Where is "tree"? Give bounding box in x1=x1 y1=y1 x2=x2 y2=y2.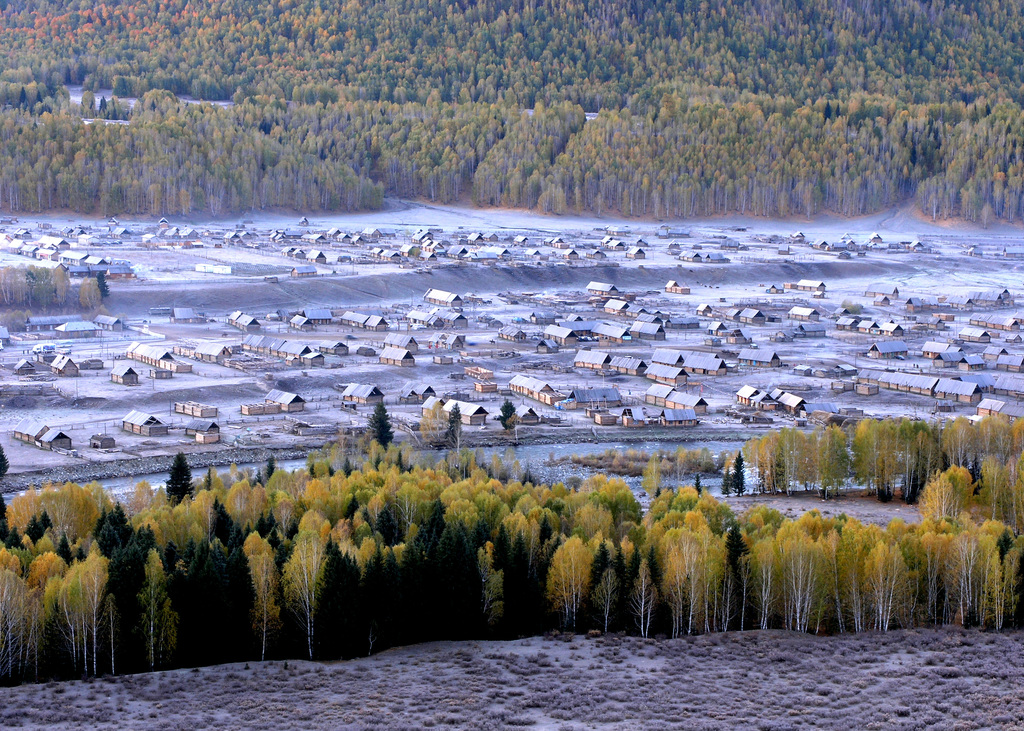
x1=913 y1=463 x2=981 y2=533.
